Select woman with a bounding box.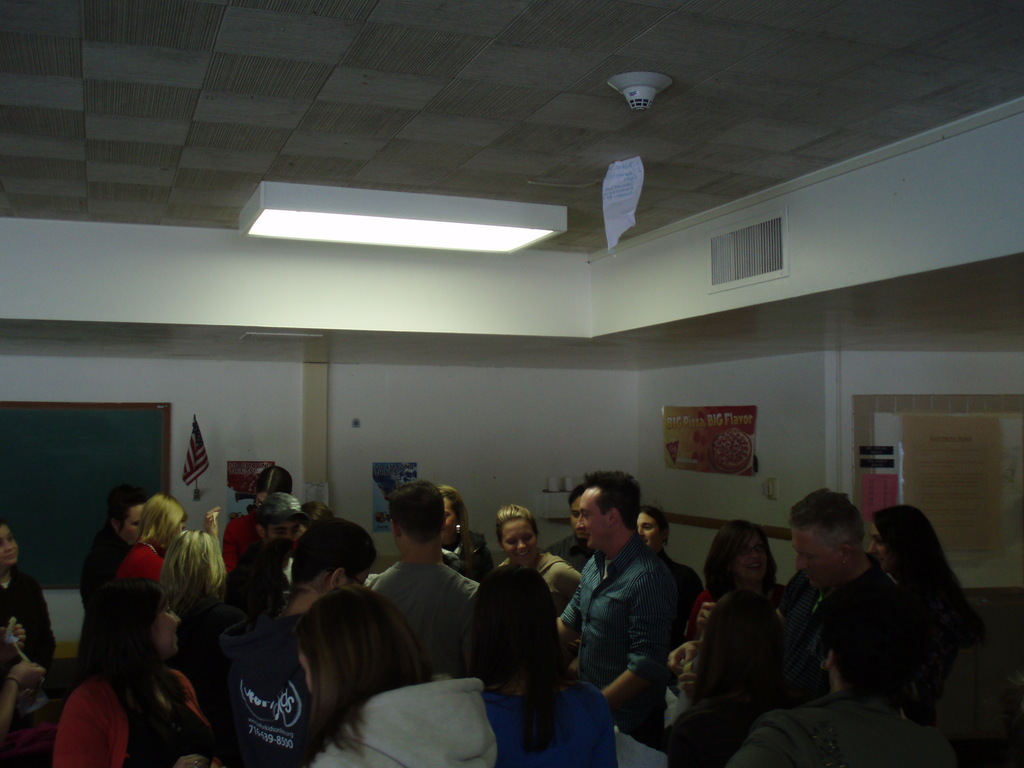
select_region(448, 562, 616, 767).
